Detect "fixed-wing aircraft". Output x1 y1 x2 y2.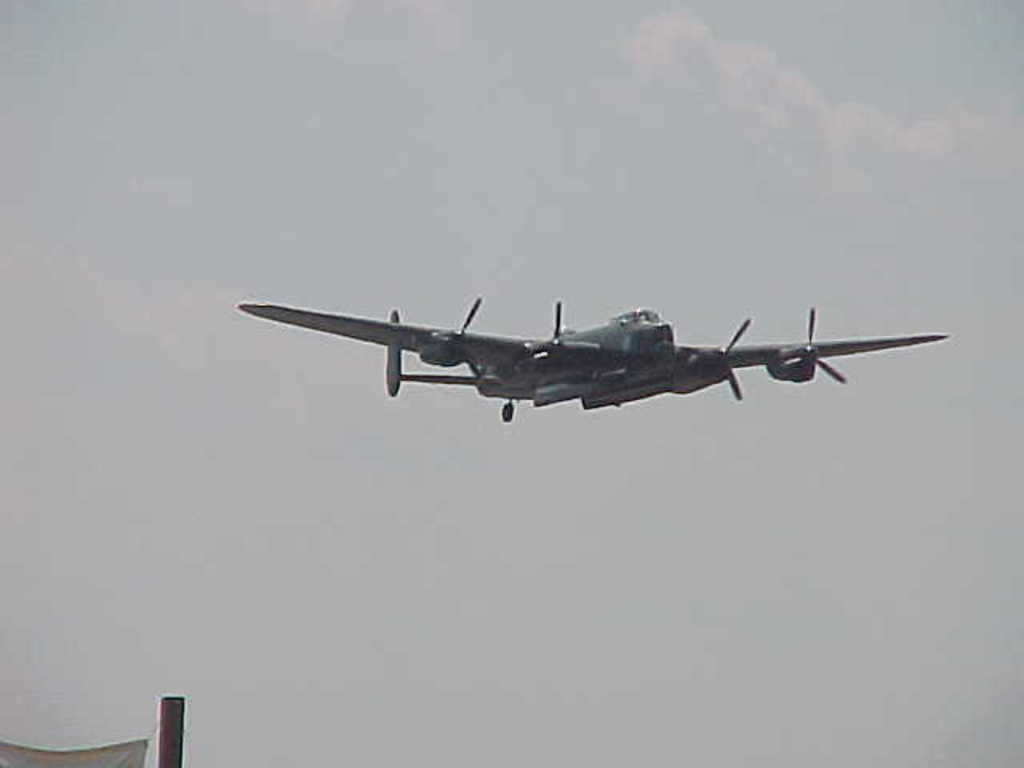
234 293 954 424.
